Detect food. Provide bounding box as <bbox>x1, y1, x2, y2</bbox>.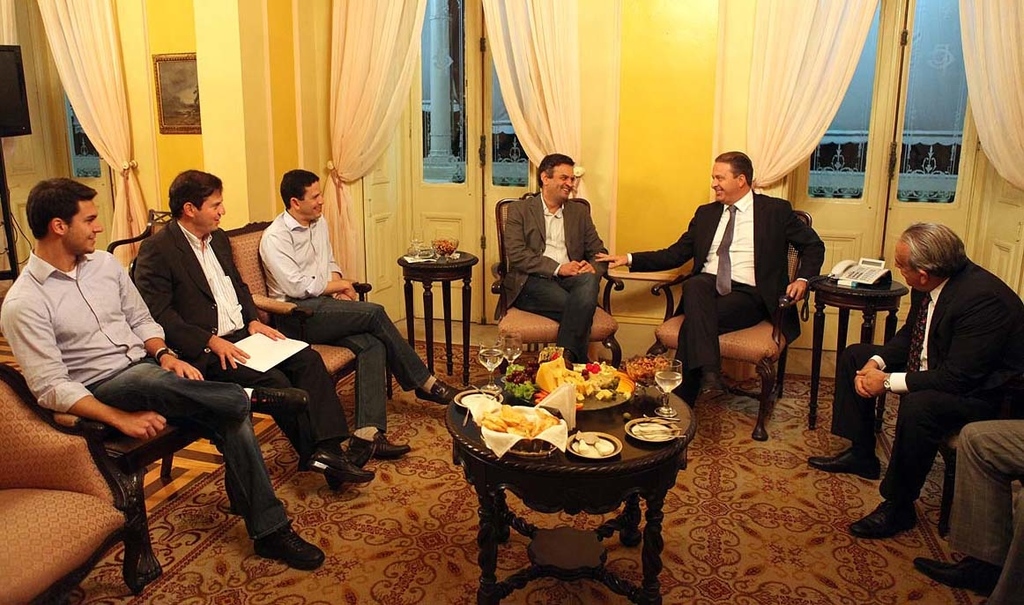
<bbox>575, 431, 615, 454</bbox>.
